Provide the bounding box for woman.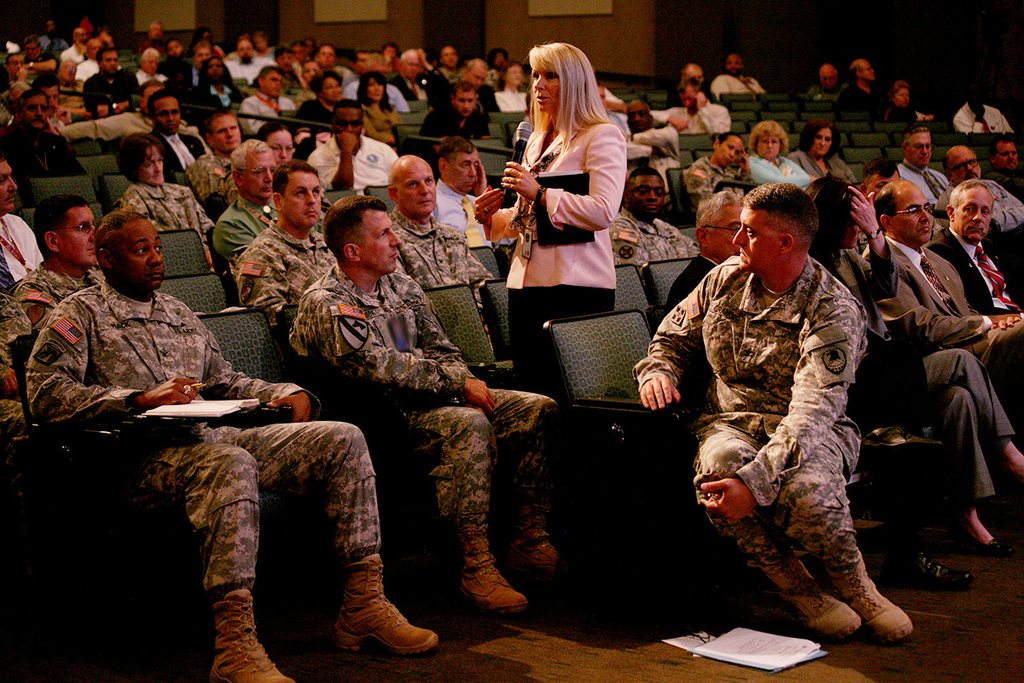
BBox(750, 119, 820, 191).
